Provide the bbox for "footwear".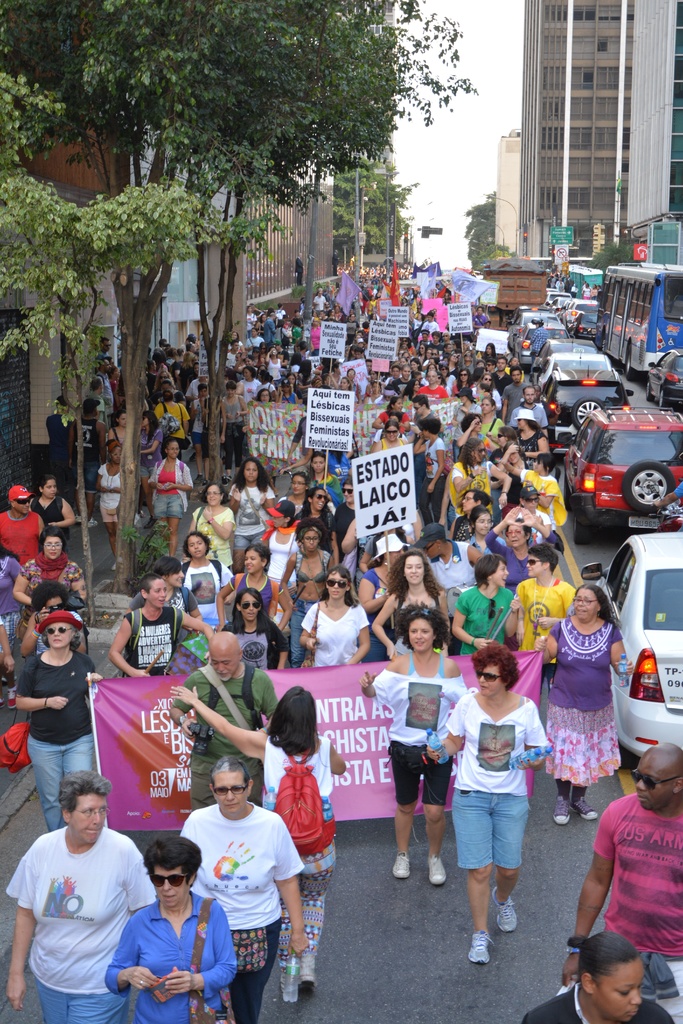
<box>496,882,518,931</box>.
